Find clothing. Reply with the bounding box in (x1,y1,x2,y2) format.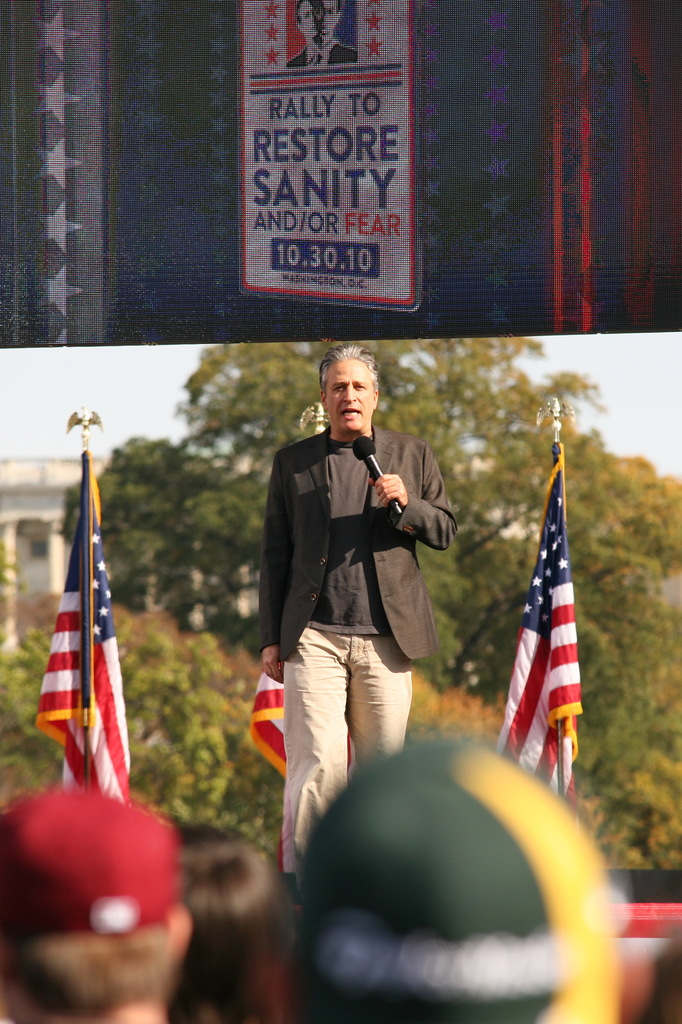
(256,376,450,826).
